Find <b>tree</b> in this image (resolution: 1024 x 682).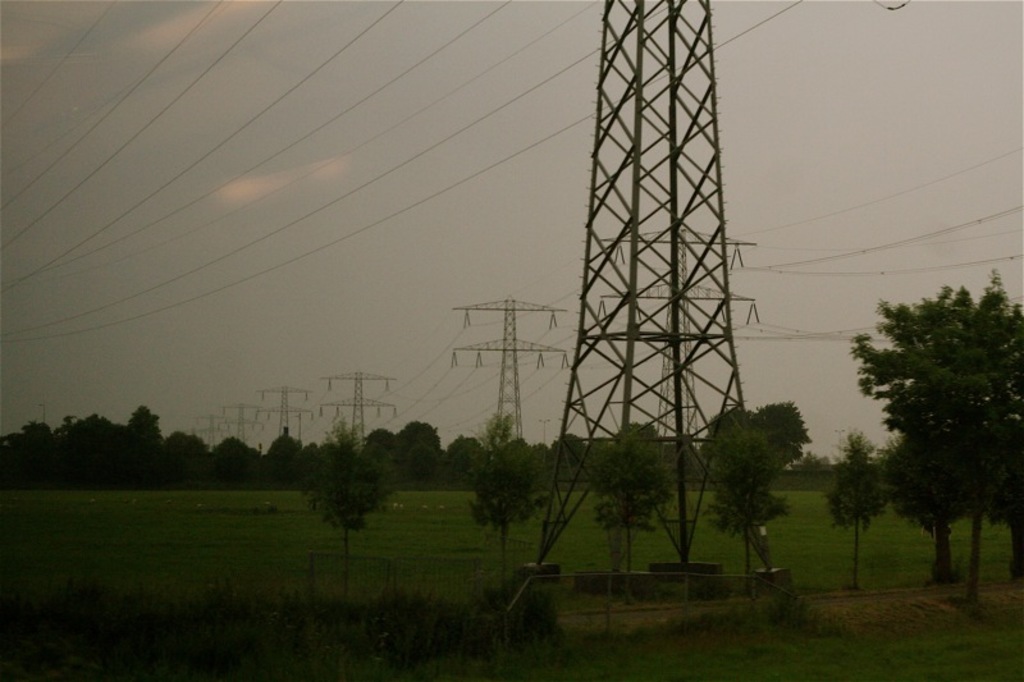
x1=0, y1=416, x2=47, y2=441.
